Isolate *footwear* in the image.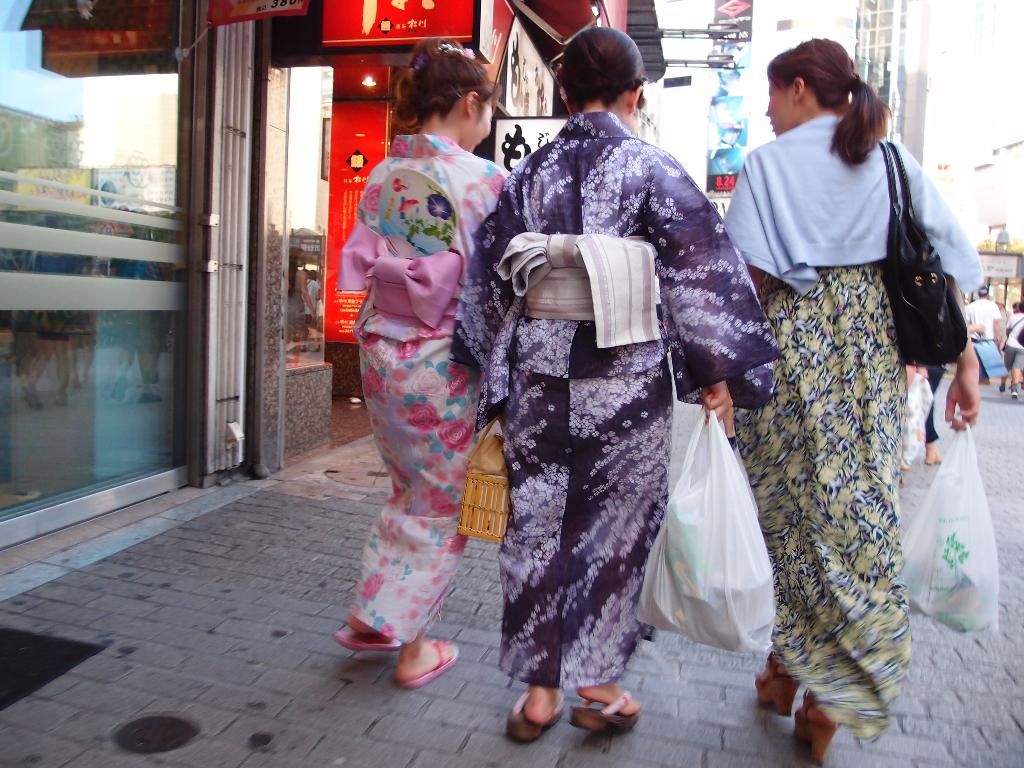
Isolated region: x1=507 y1=685 x2=549 y2=748.
